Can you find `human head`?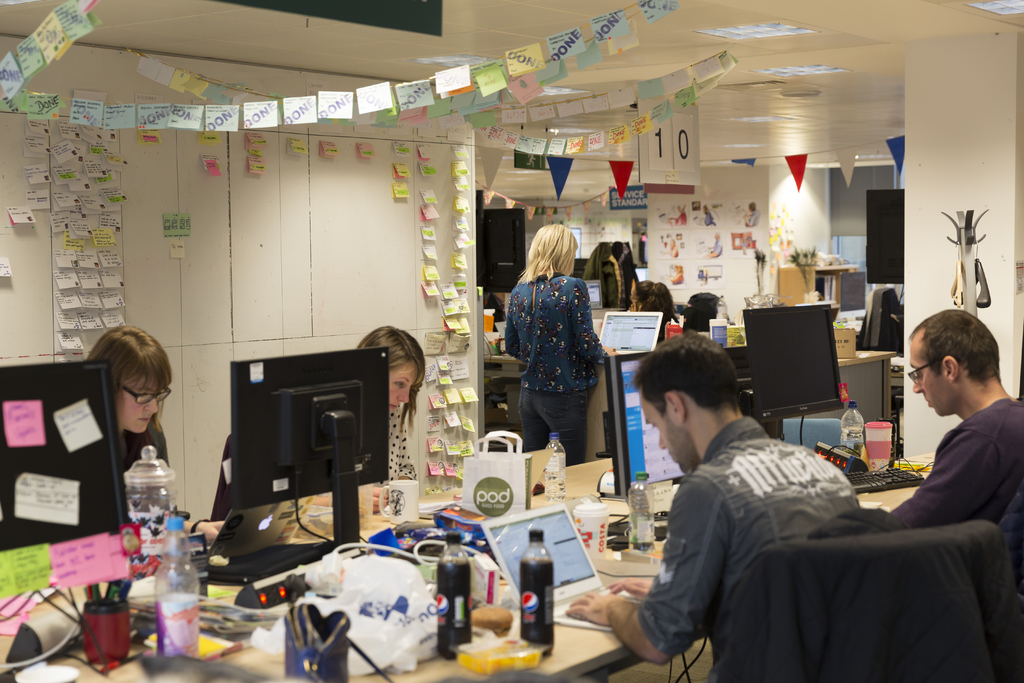
Yes, bounding box: [x1=630, y1=332, x2=741, y2=472].
